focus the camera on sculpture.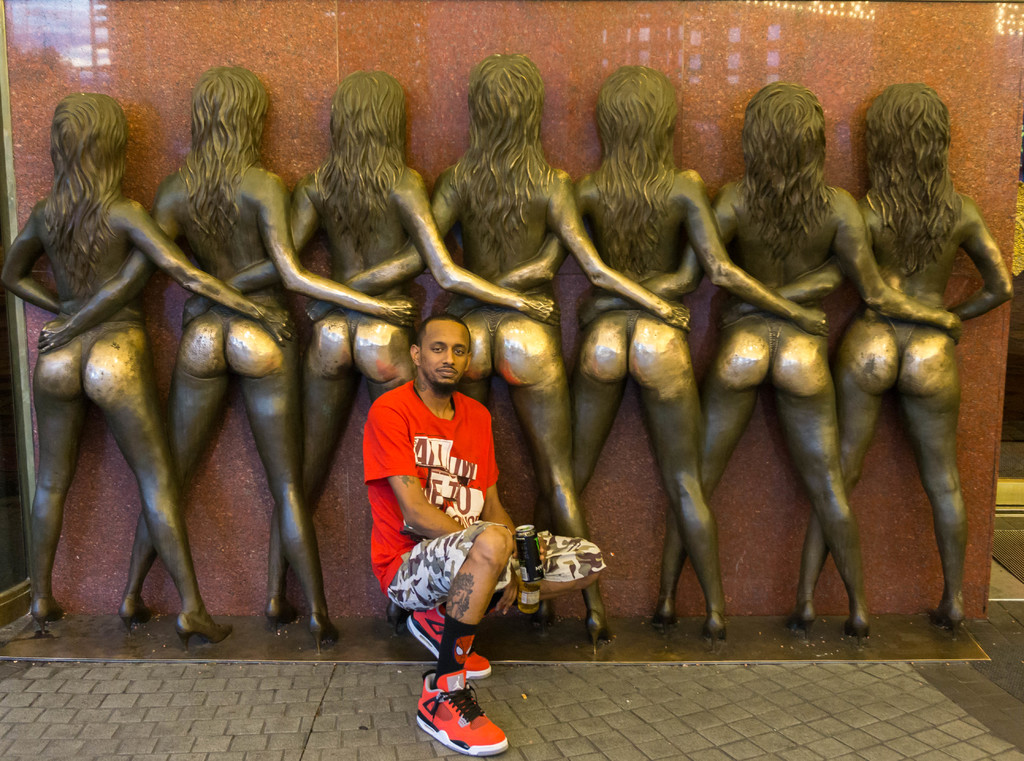
Focus region: region(578, 83, 966, 626).
